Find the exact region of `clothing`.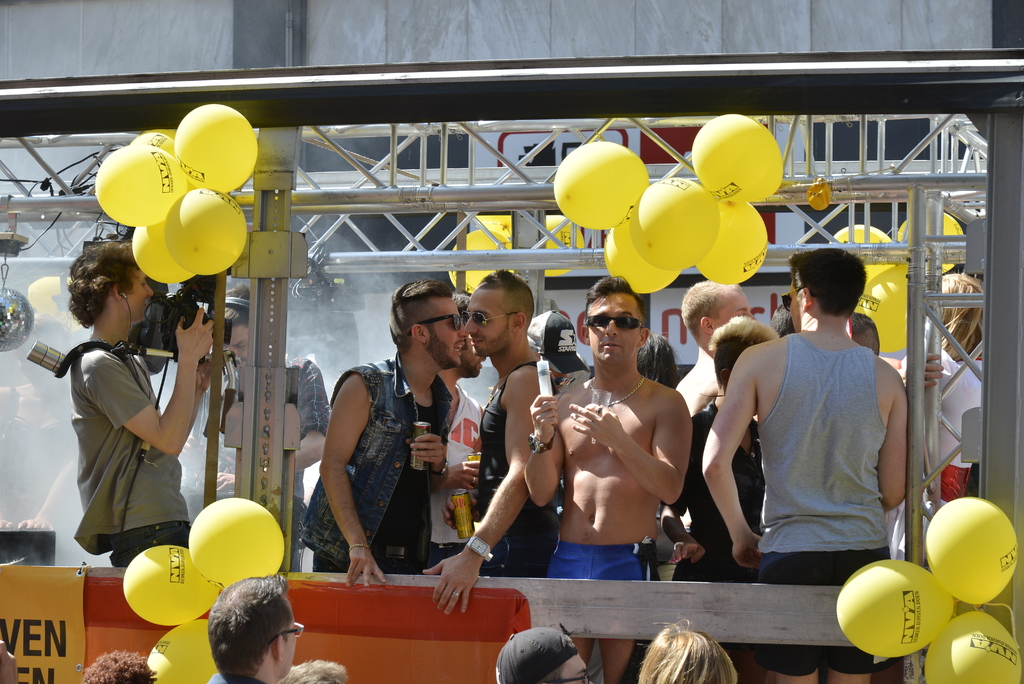
Exact region: (755,641,899,677).
